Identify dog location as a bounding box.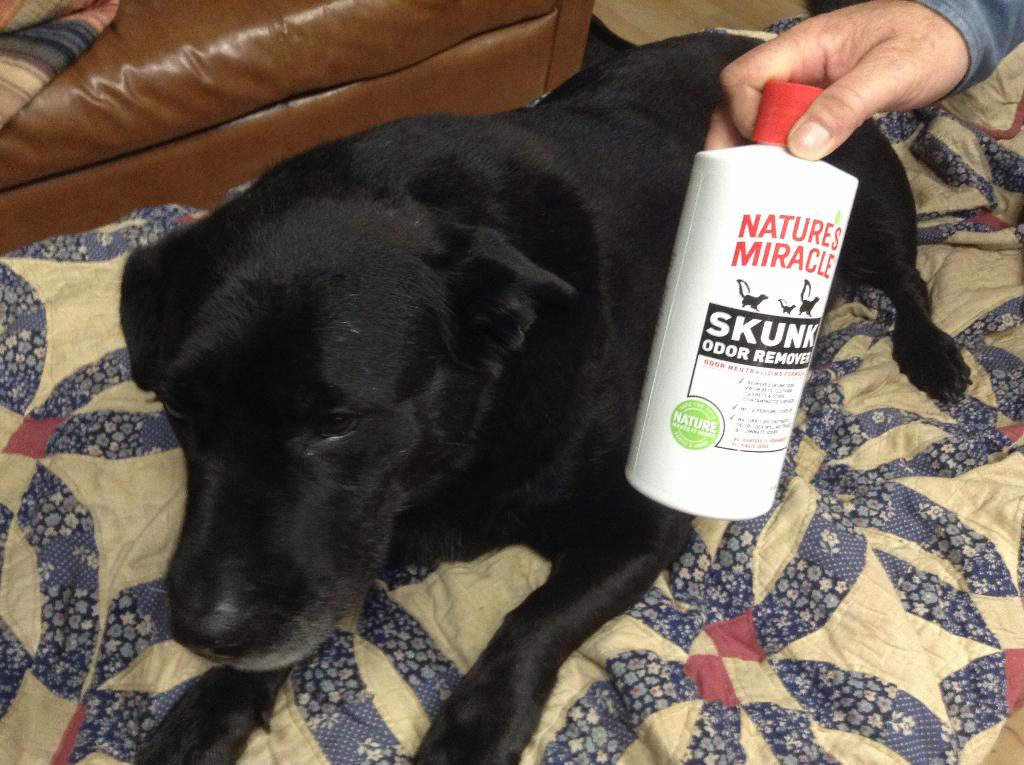
(x1=117, y1=30, x2=975, y2=764).
